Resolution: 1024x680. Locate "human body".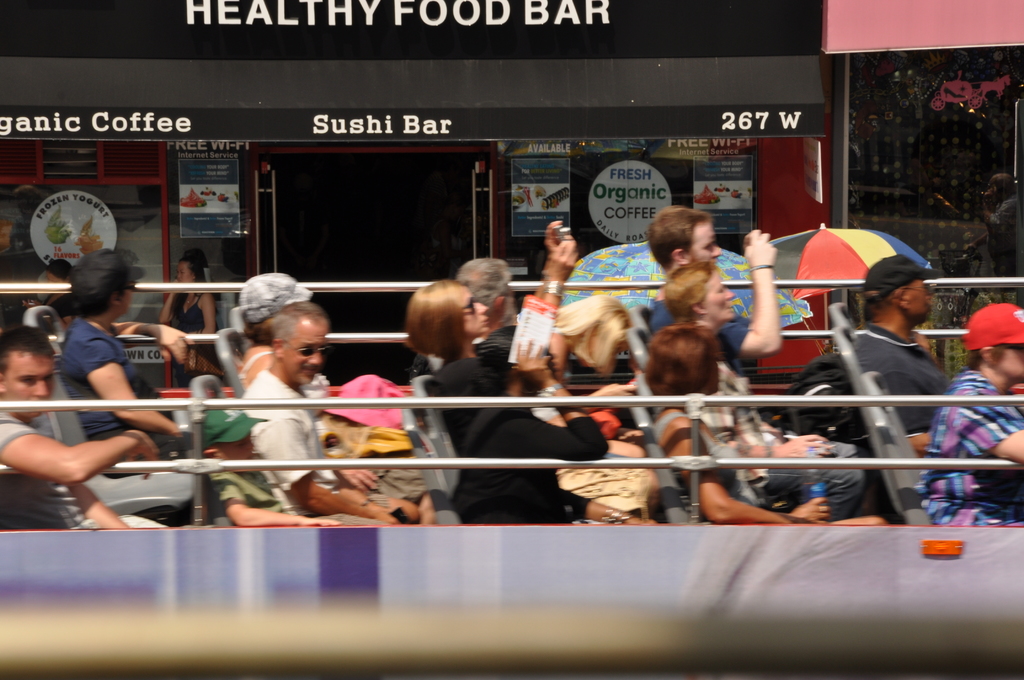
[x1=646, y1=325, x2=880, y2=530].
